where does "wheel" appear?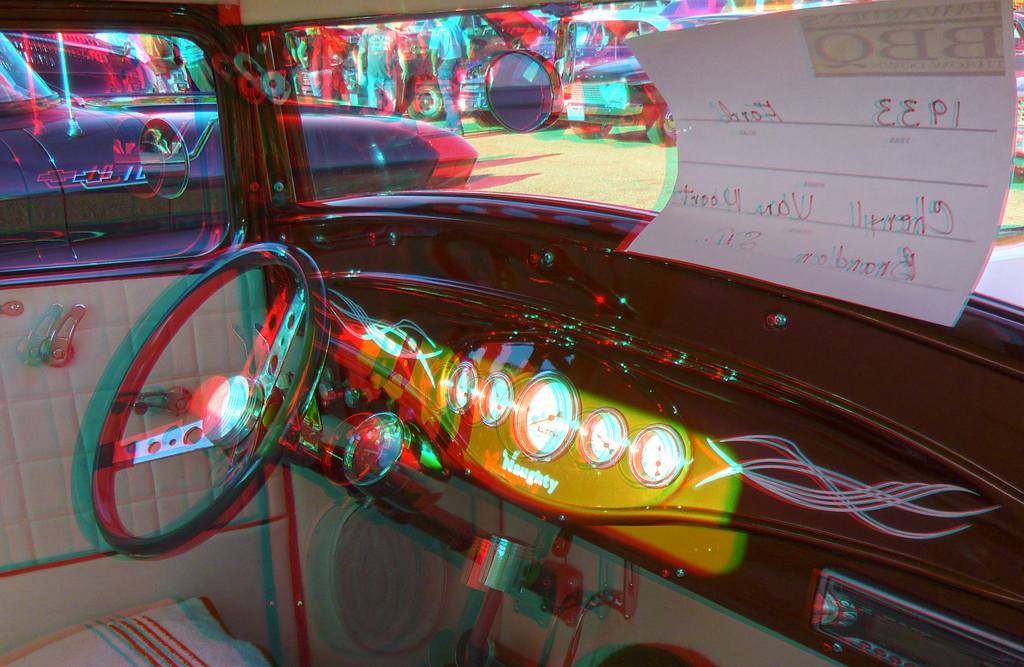
Appears at box(569, 120, 614, 136).
